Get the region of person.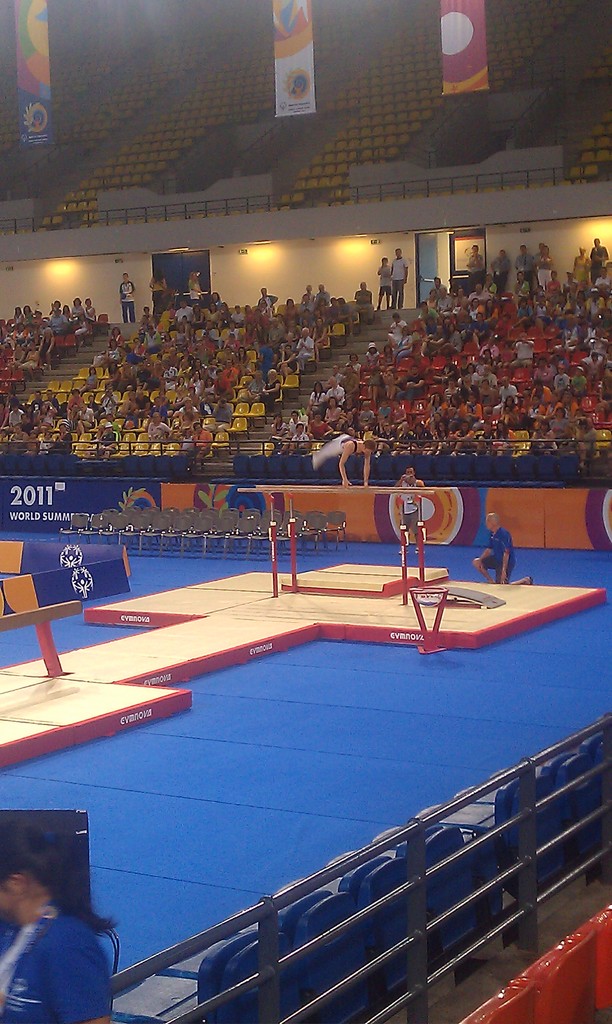
464:244:482:289.
